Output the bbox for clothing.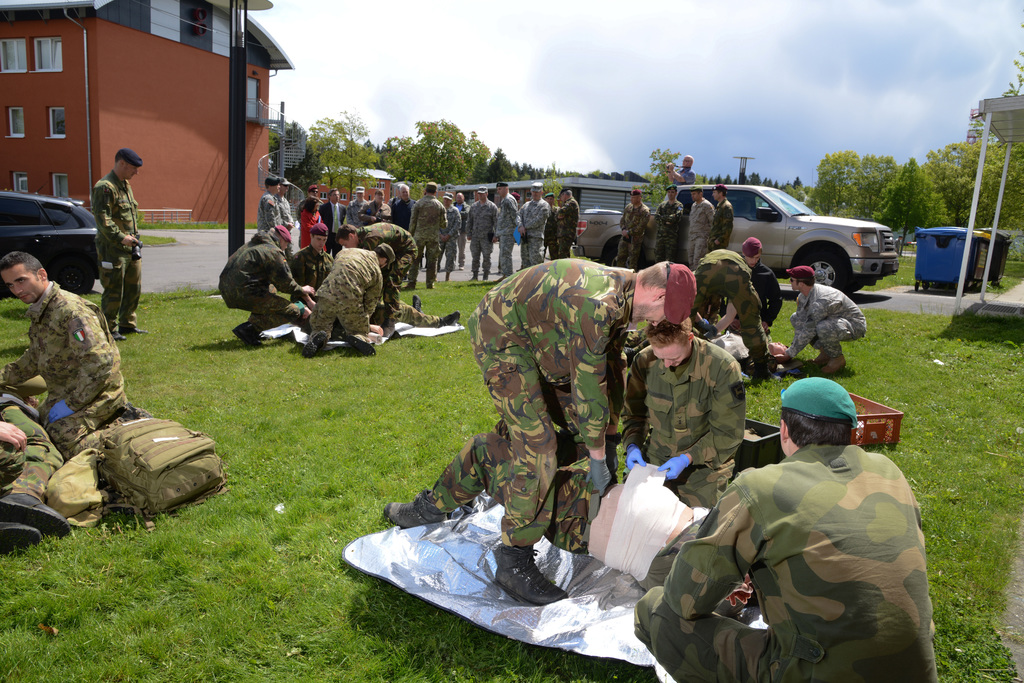
655/199/684/260.
